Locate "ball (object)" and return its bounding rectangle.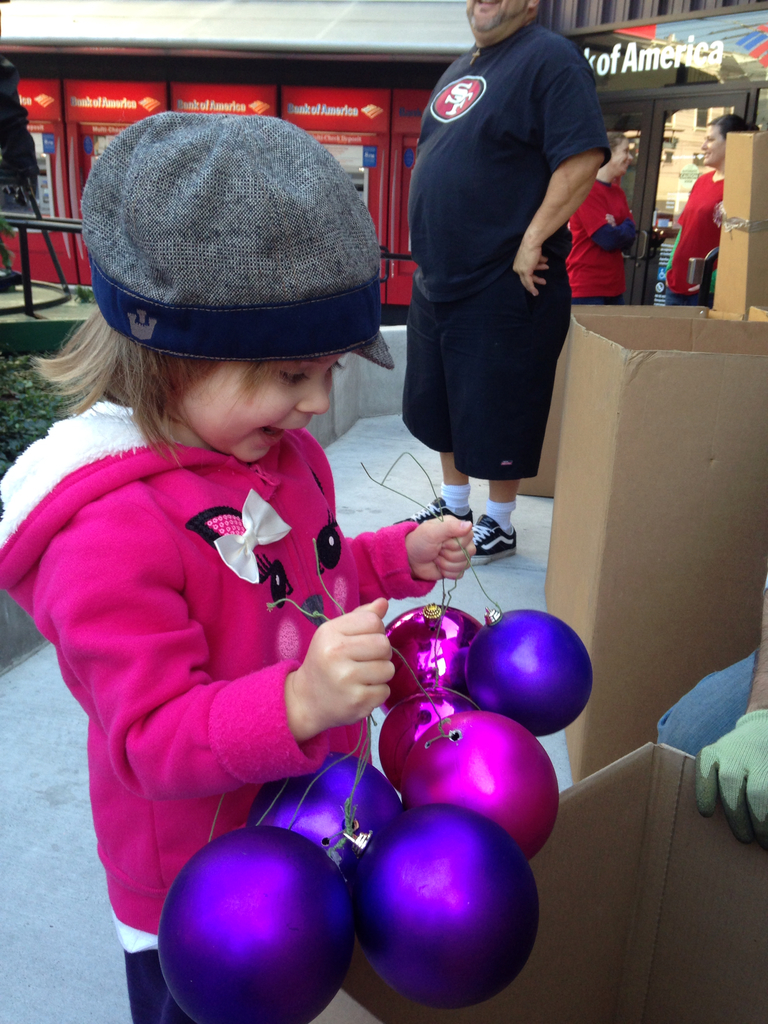
bbox=[384, 603, 480, 701].
